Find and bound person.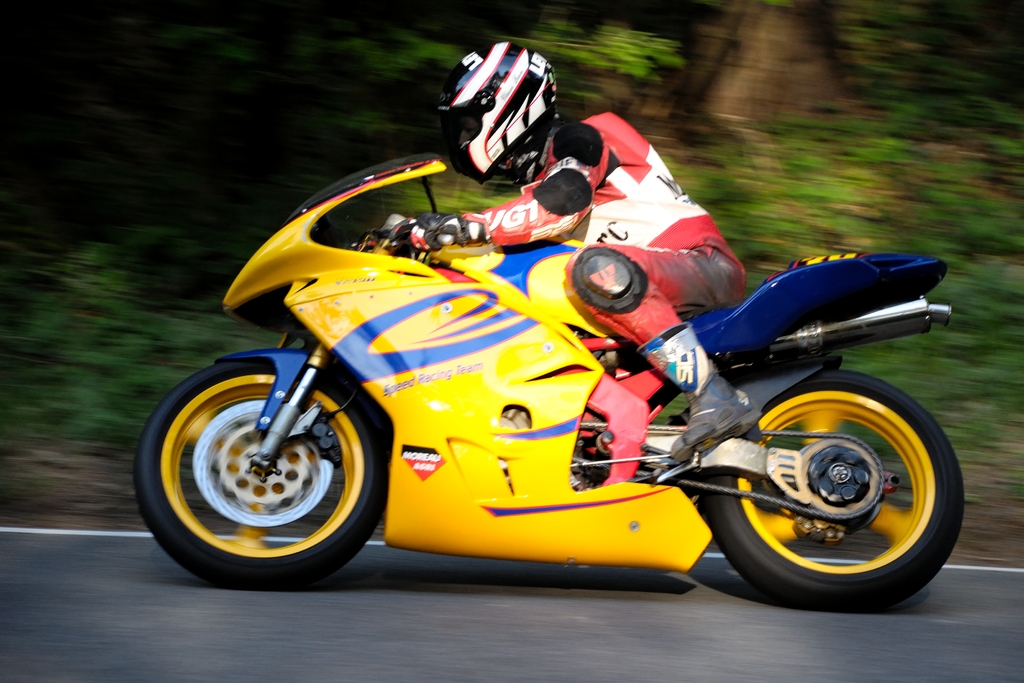
Bound: left=378, top=30, right=760, bottom=457.
